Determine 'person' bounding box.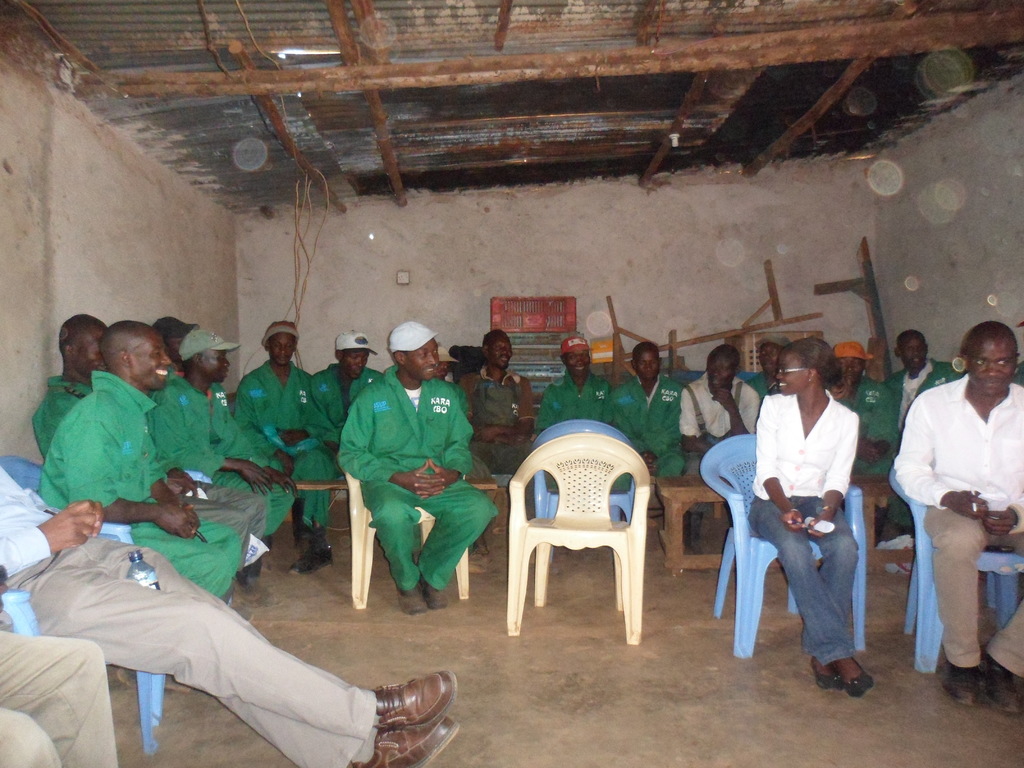
Determined: x1=153 y1=324 x2=297 y2=538.
